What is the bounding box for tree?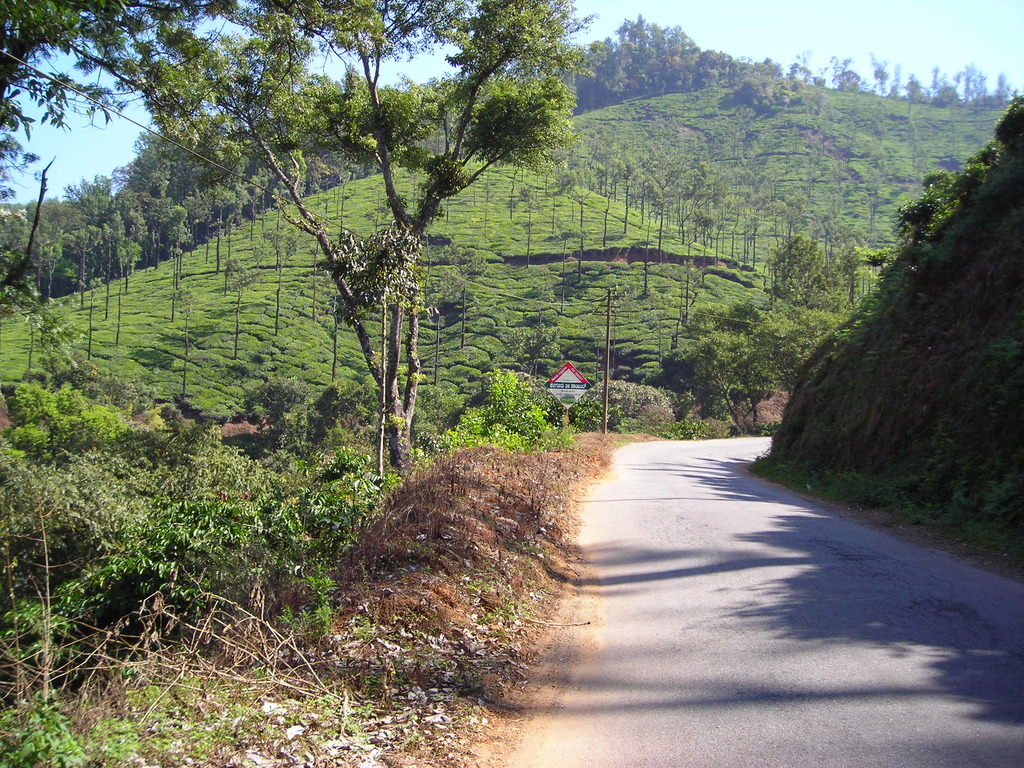
(497, 315, 557, 381).
